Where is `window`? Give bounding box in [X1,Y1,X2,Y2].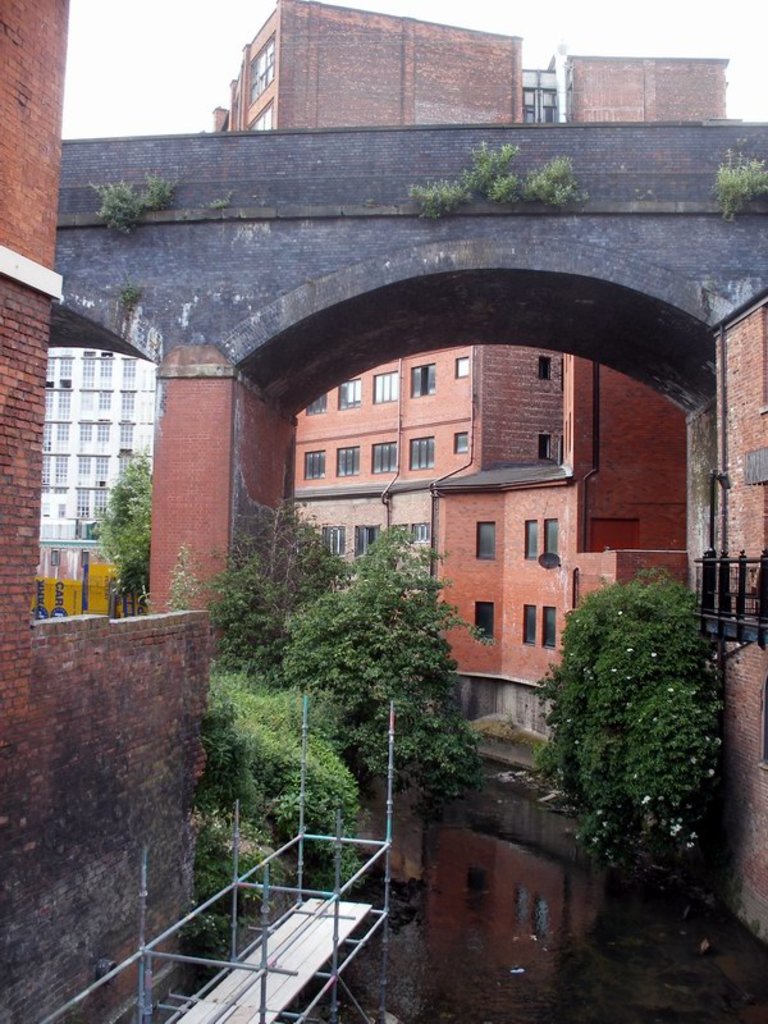
[538,356,549,379].
